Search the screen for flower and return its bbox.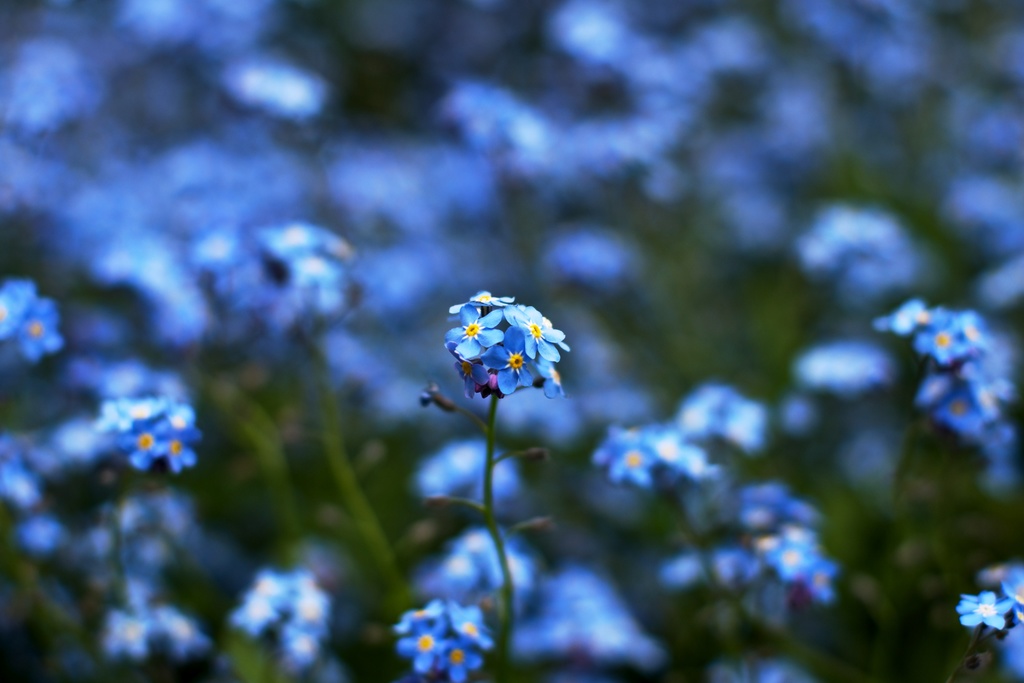
Found: (x1=998, y1=571, x2=1023, y2=621).
